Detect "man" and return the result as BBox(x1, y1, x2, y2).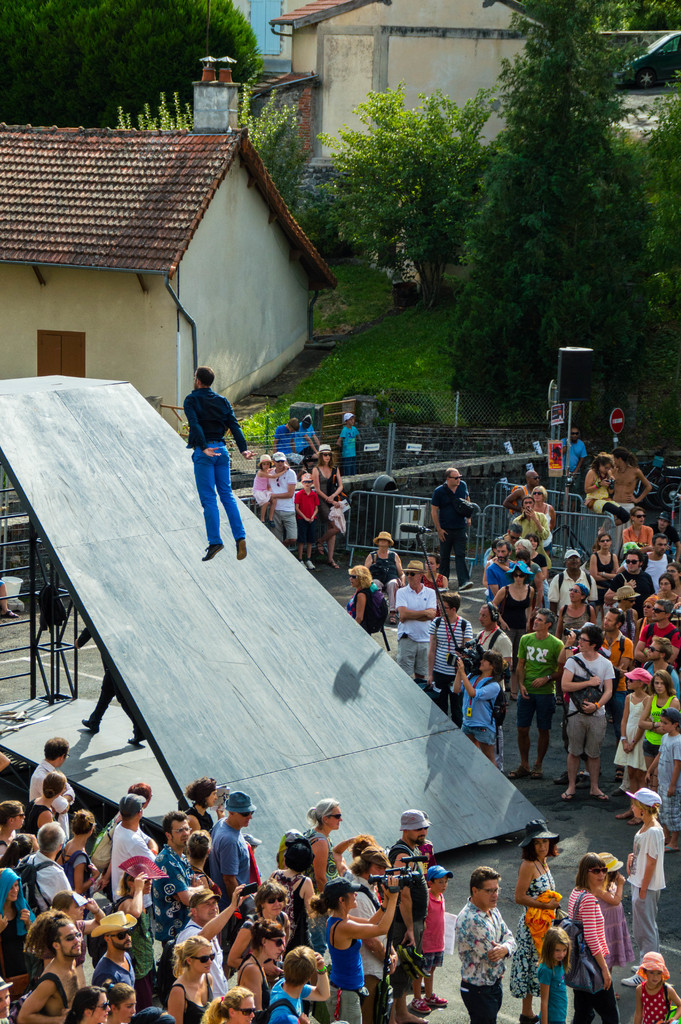
BBox(268, 947, 331, 1023).
